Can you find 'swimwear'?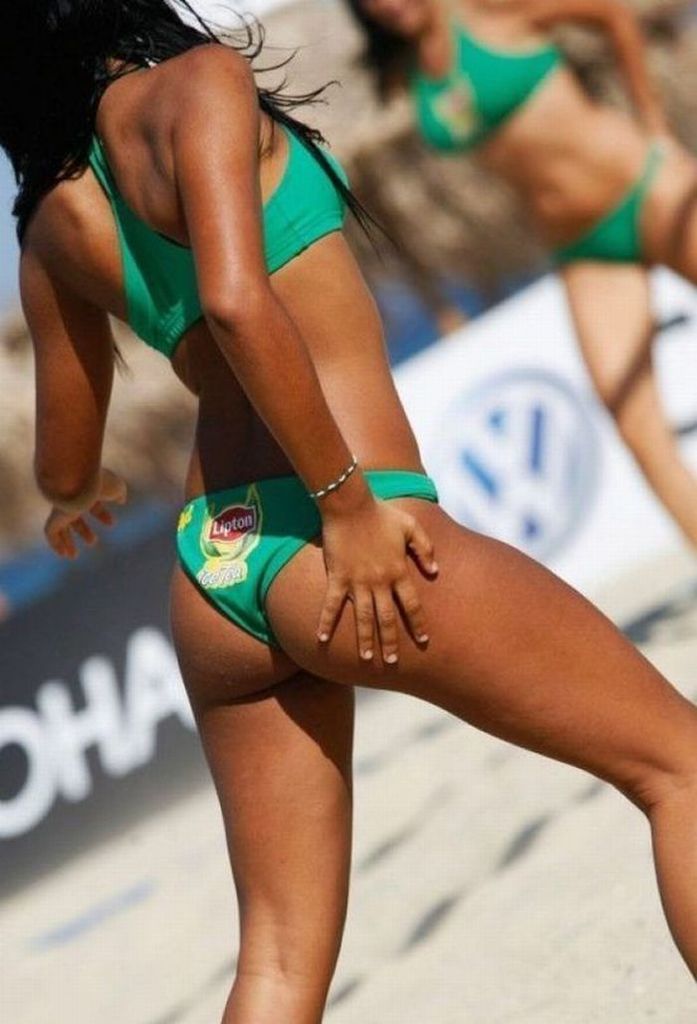
Yes, bounding box: crop(169, 475, 435, 645).
